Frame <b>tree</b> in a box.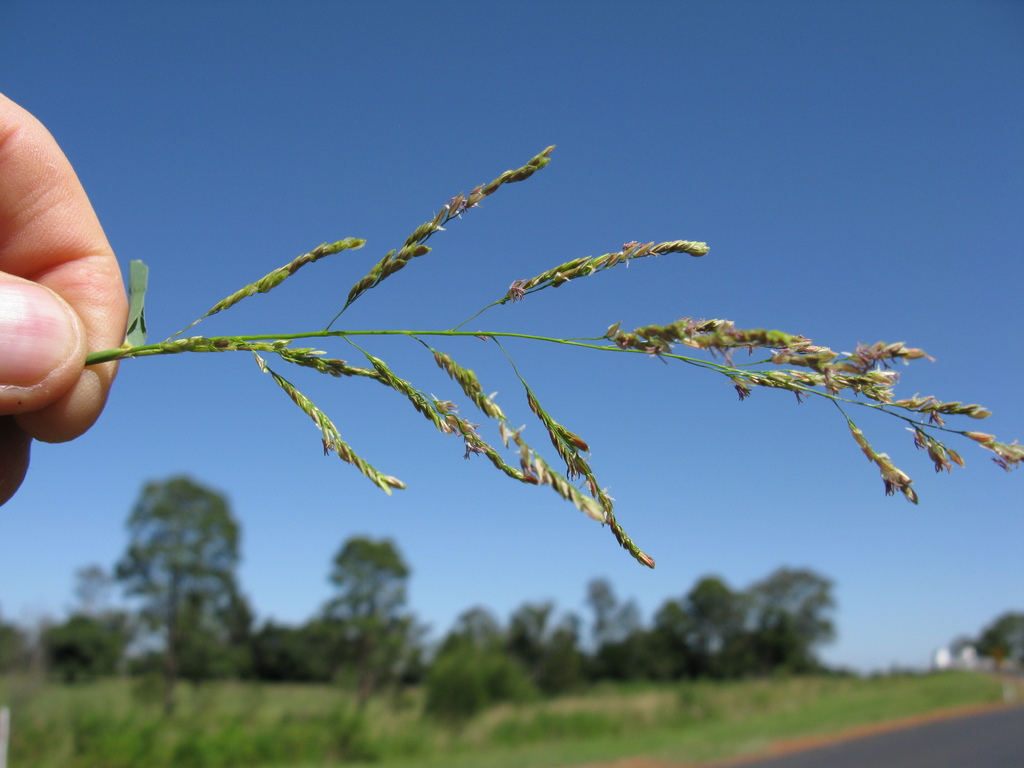
select_region(0, 616, 33, 676).
